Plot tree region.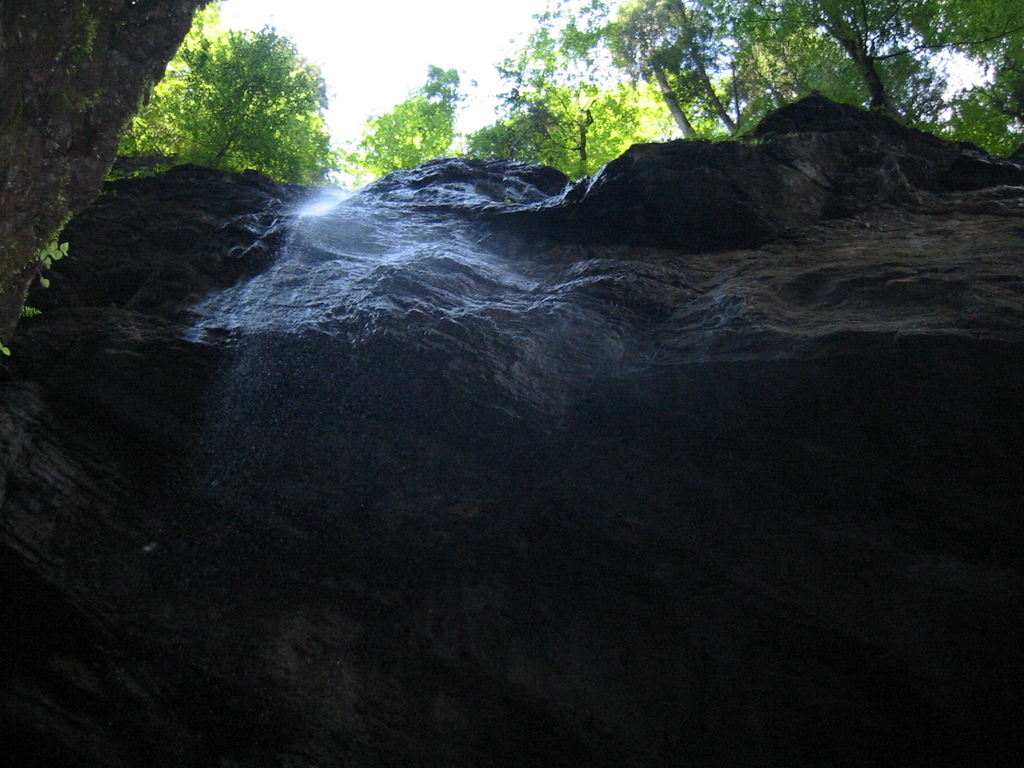
Plotted at bbox=[0, 0, 214, 353].
